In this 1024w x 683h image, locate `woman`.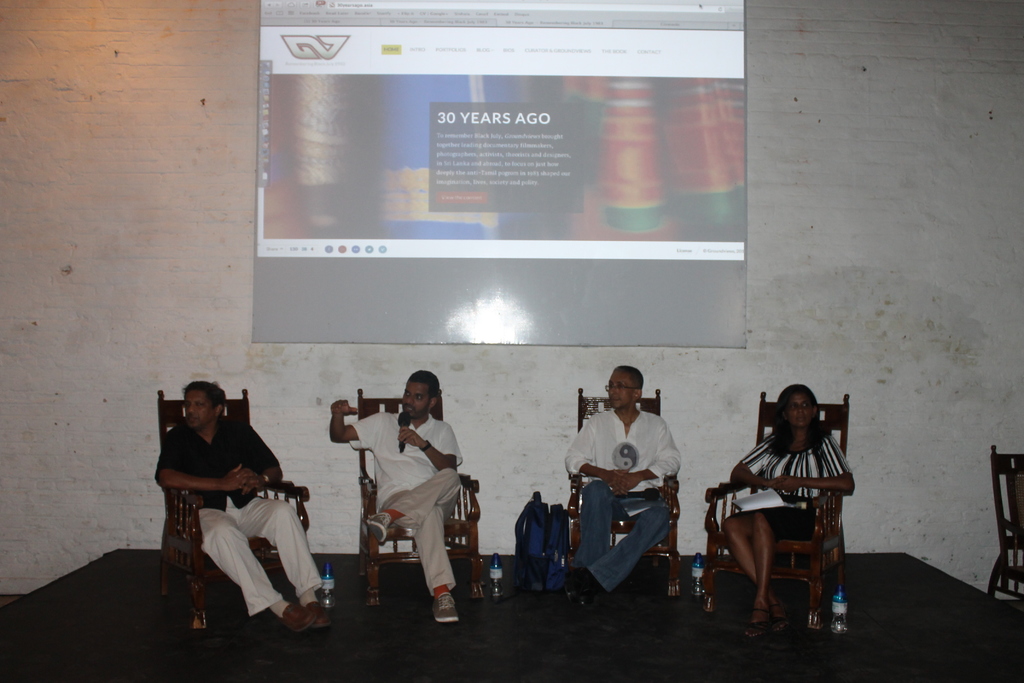
Bounding box: (left=721, top=384, right=854, bottom=639).
